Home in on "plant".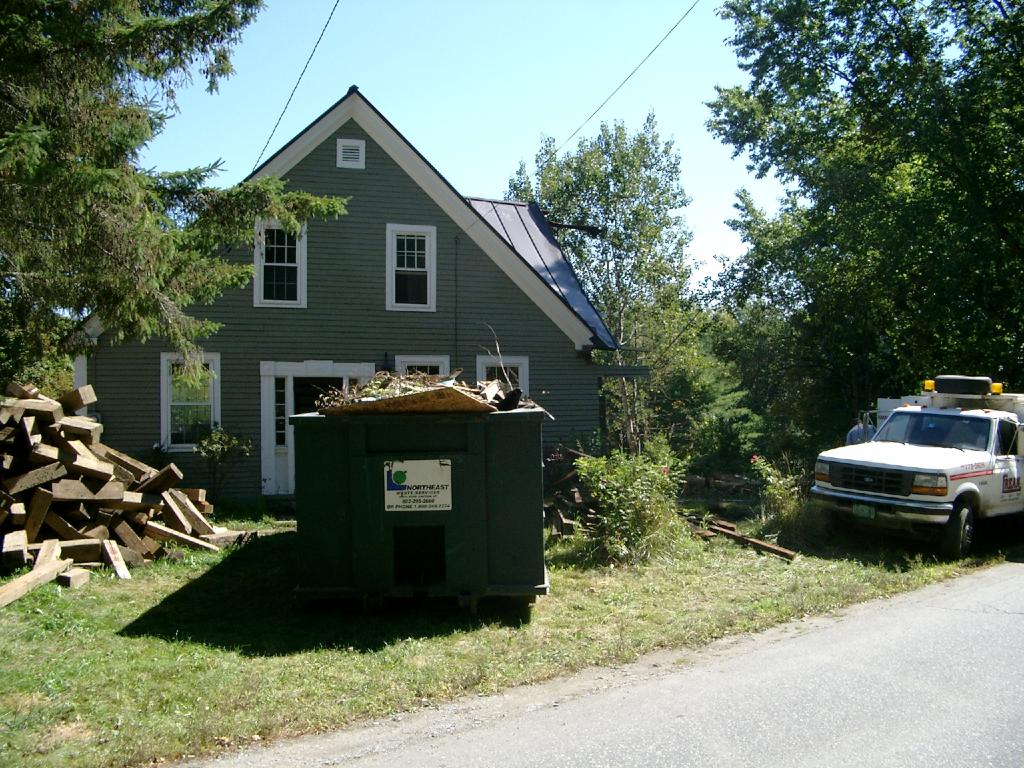
Homed in at bbox=[745, 450, 809, 521].
